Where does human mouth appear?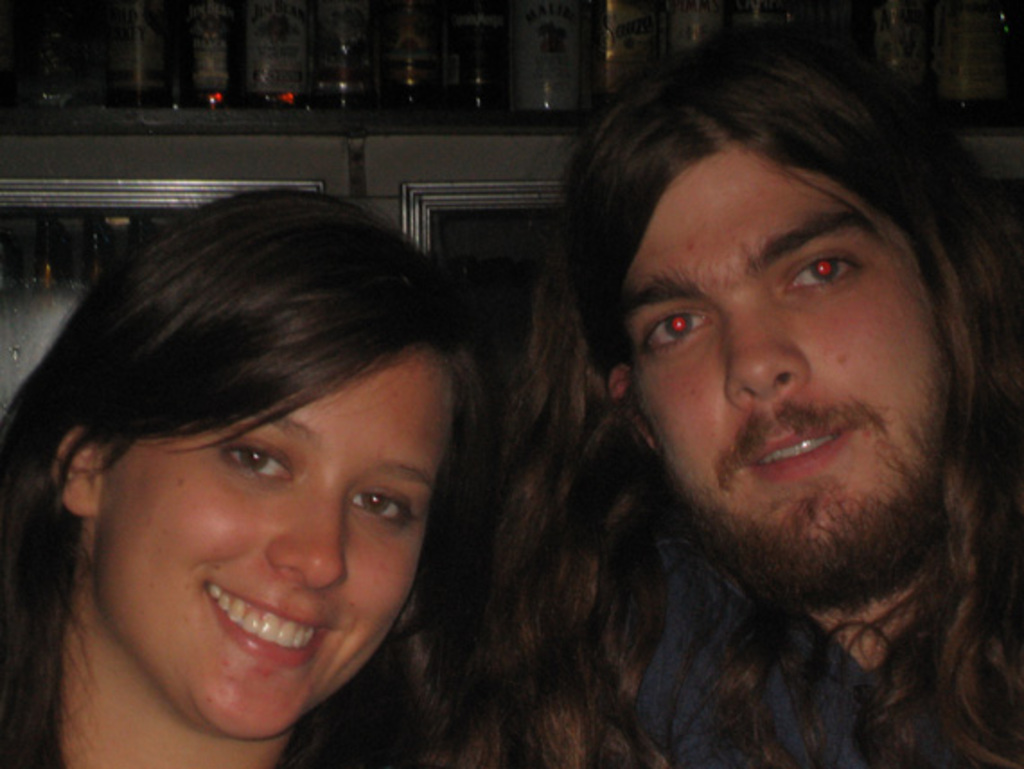
Appears at 733, 413, 862, 491.
